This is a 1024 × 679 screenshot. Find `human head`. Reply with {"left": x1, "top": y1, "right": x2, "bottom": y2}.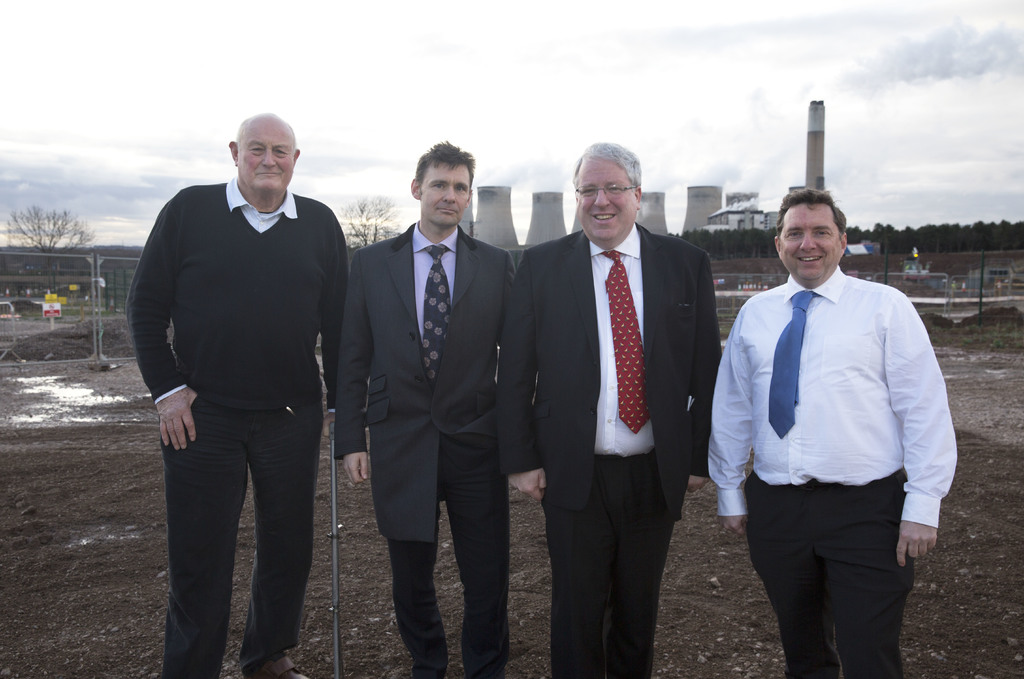
{"left": 573, "top": 140, "right": 640, "bottom": 238}.
